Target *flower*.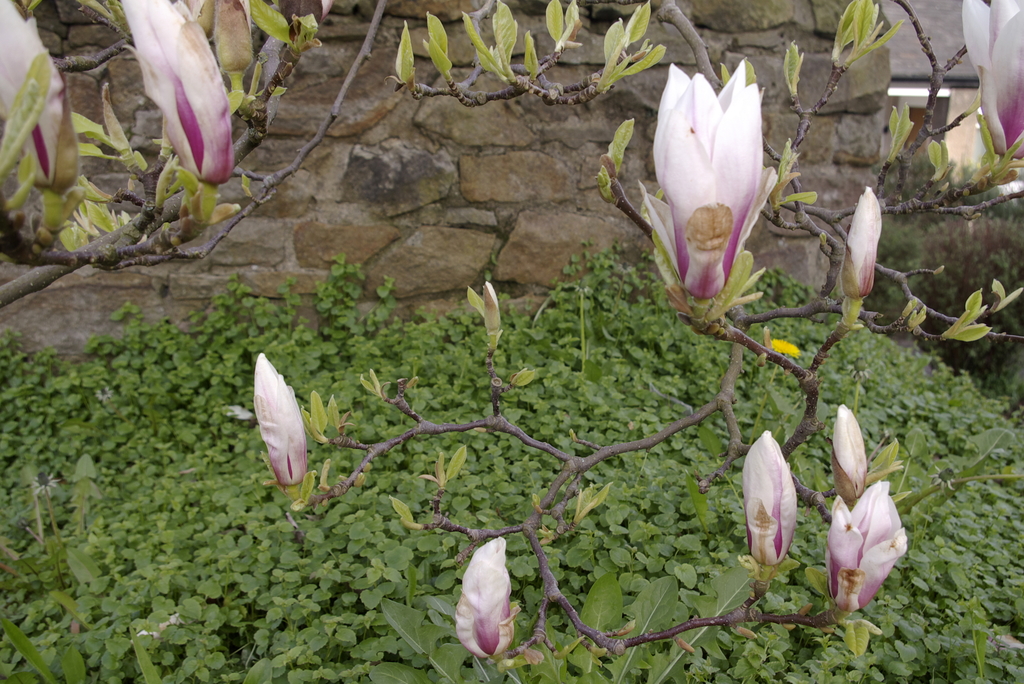
Target region: 0, 0, 94, 190.
